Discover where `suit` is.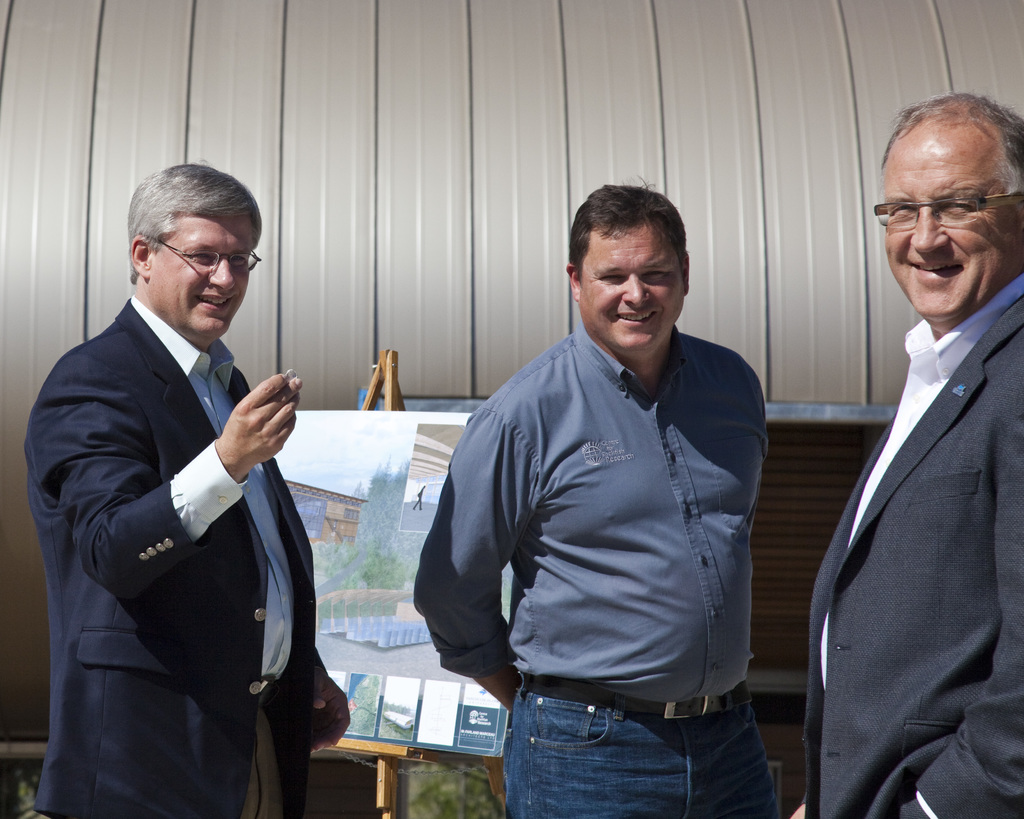
Discovered at detection(20, 297, 320, 818).
